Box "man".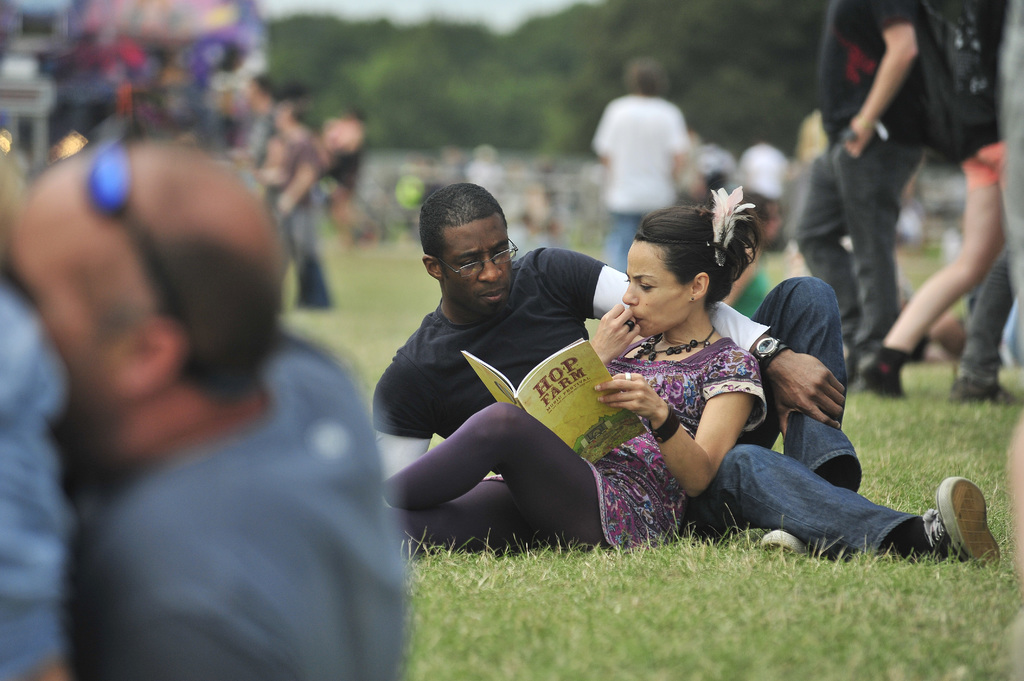
region(10, 136, 408, 680).
